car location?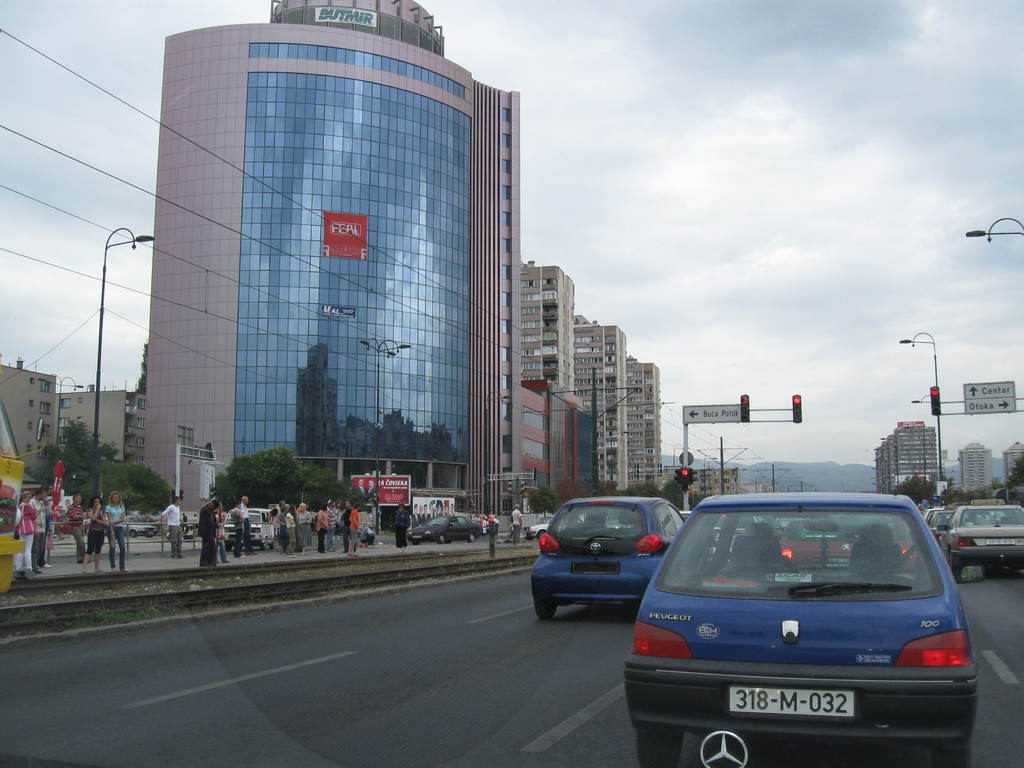
region(530, 490, 681, 621)
